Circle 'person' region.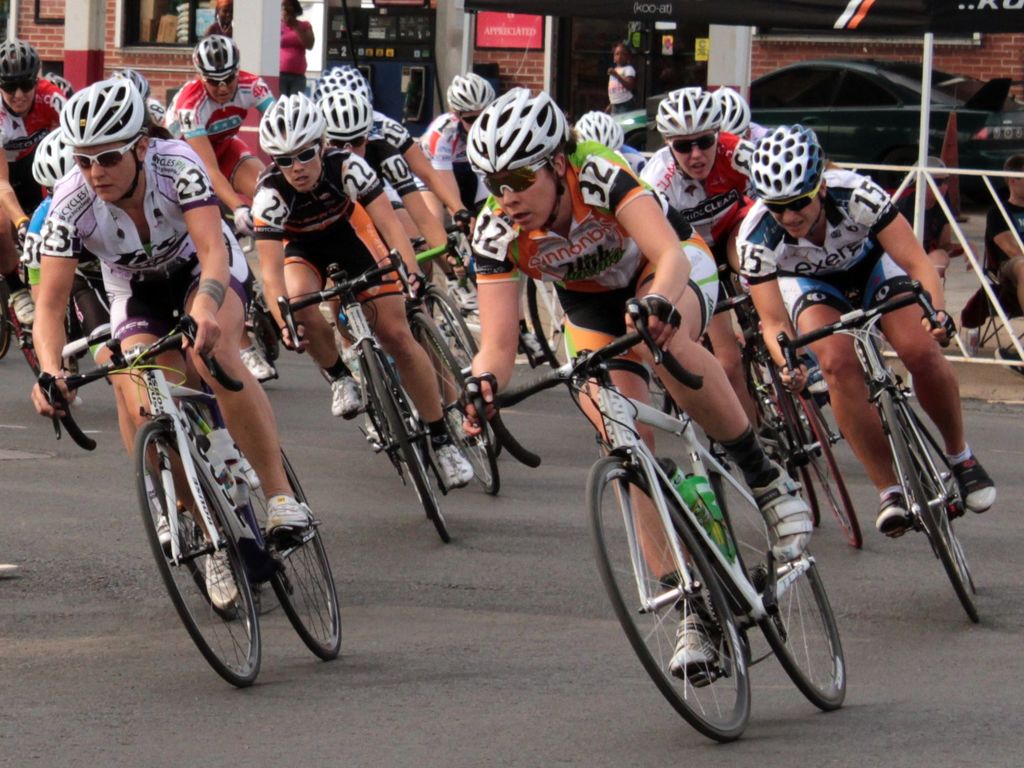
Region: [left=26, top=80, right=308, bottom=612].
